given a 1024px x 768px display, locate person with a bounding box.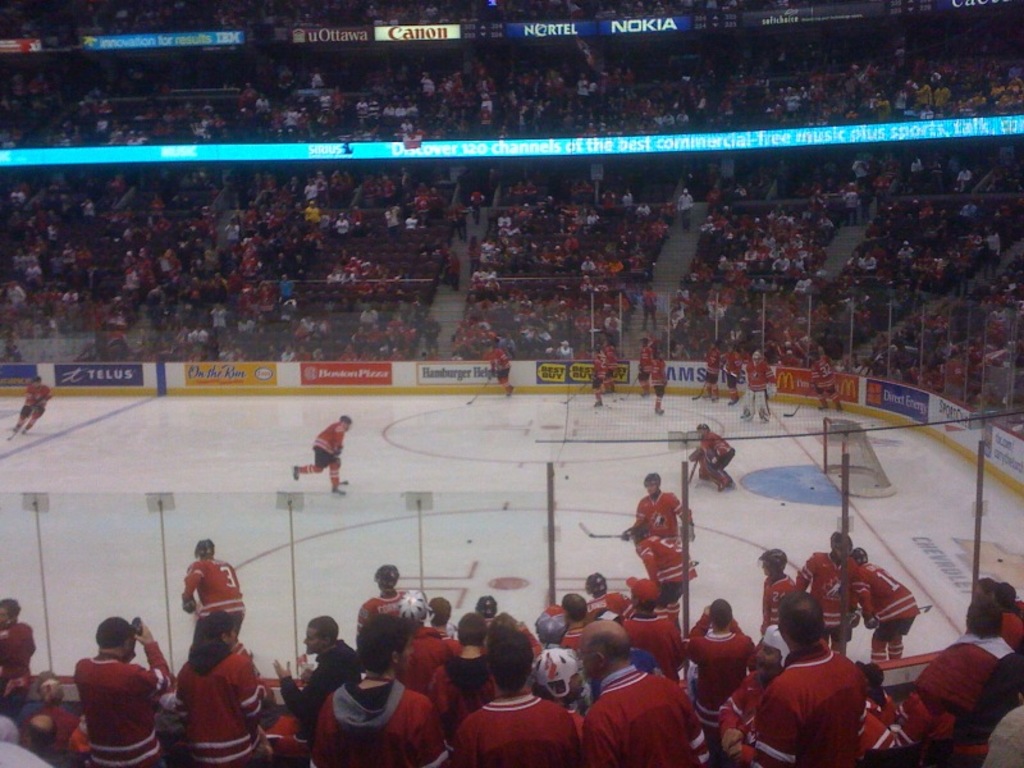
Located: l=484, t=342, r=516, b=402.
